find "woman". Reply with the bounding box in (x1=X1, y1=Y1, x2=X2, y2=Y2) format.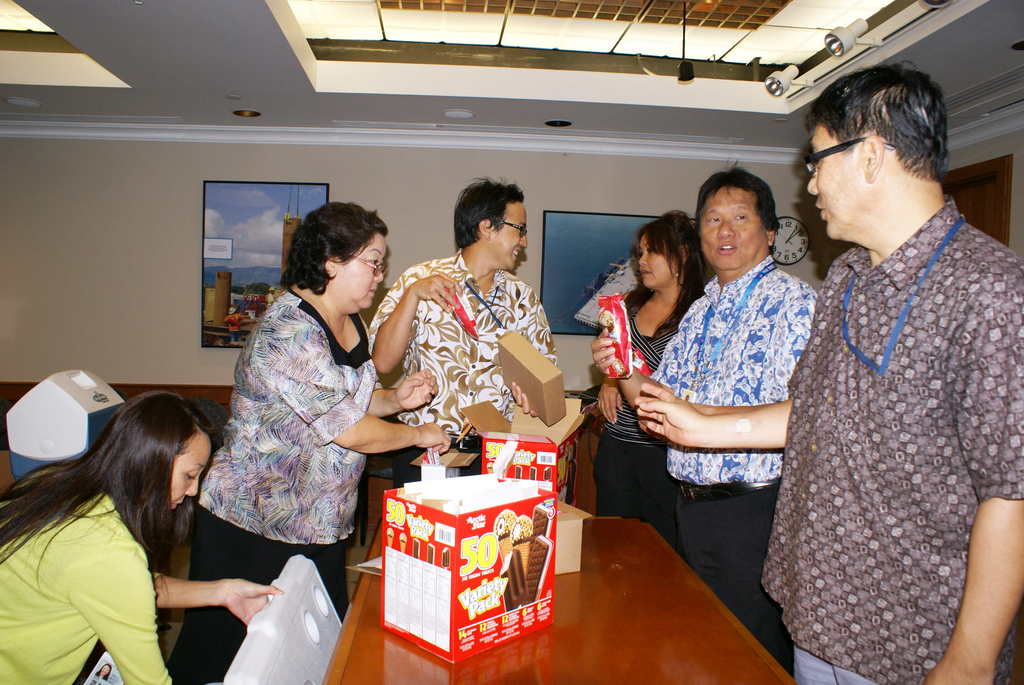
(x1=173, y1=200, x2=452, y2=684).
